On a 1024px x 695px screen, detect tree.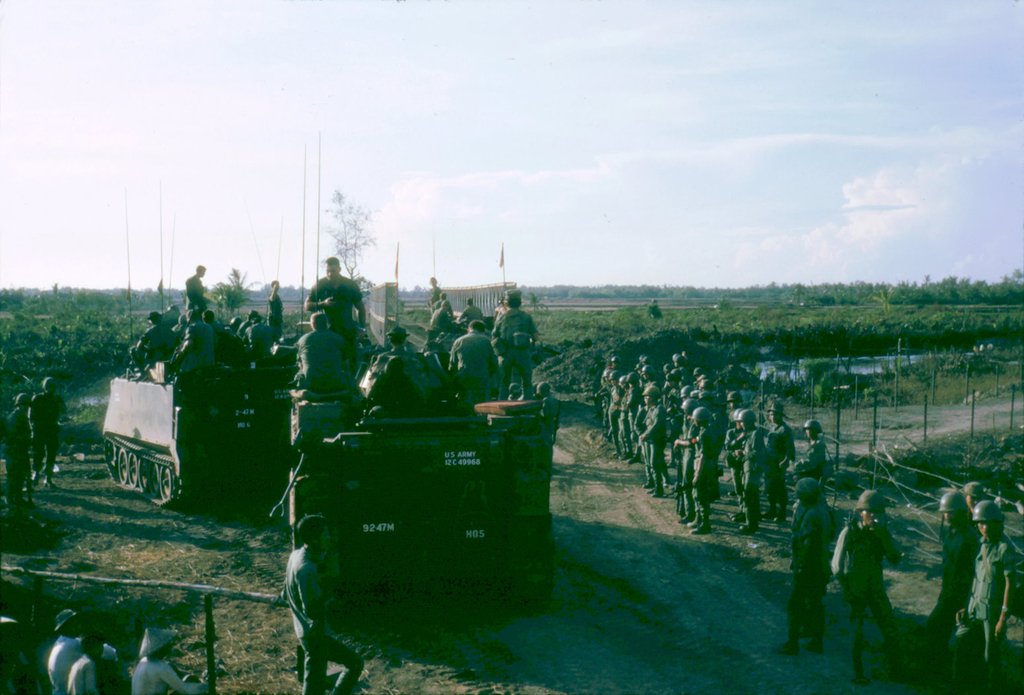
[x1=211, y1=264, x2=244, y2=315].
